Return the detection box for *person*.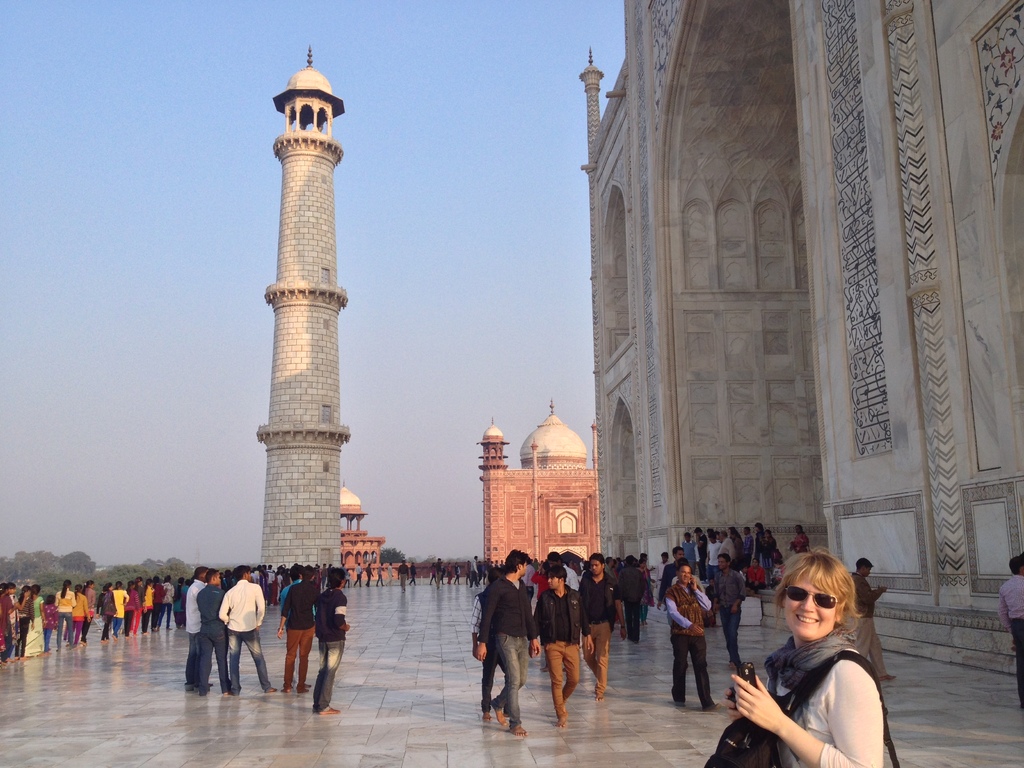
Rect(385, 560, 396, 589).
